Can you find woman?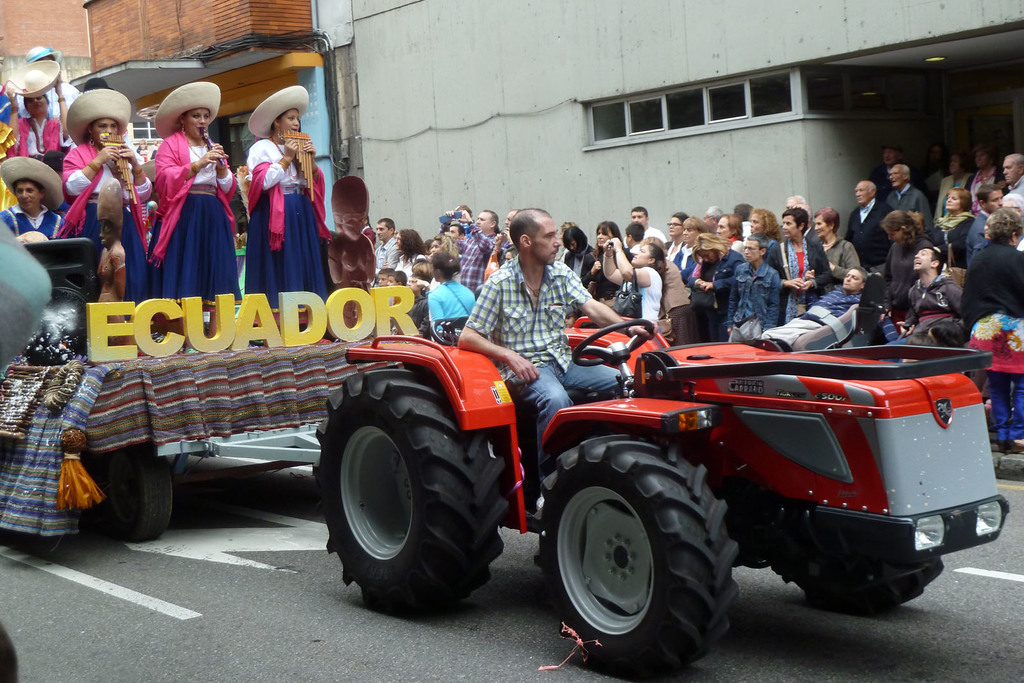
Yes, bounding box: <bbox>380, 229, 431, 285</bbox>.
